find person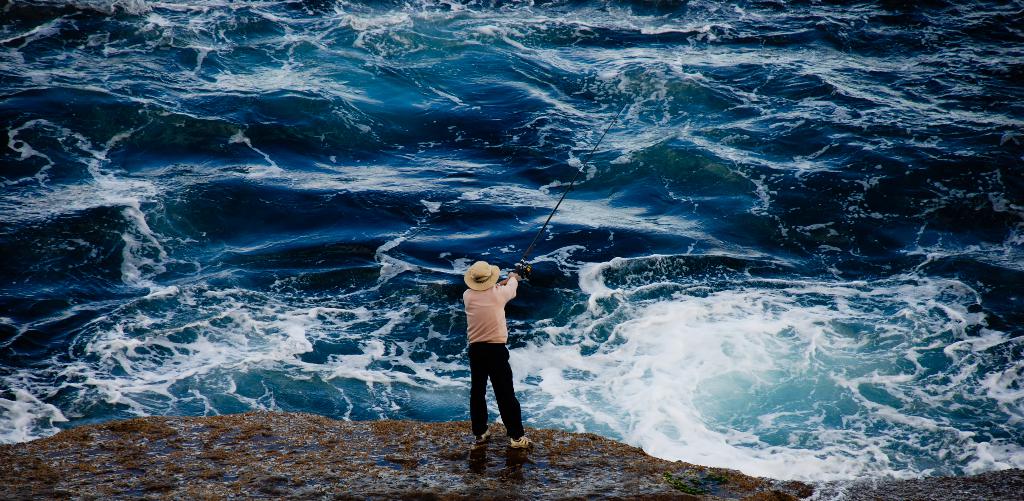
Rect(458, 262, 533, 452)
